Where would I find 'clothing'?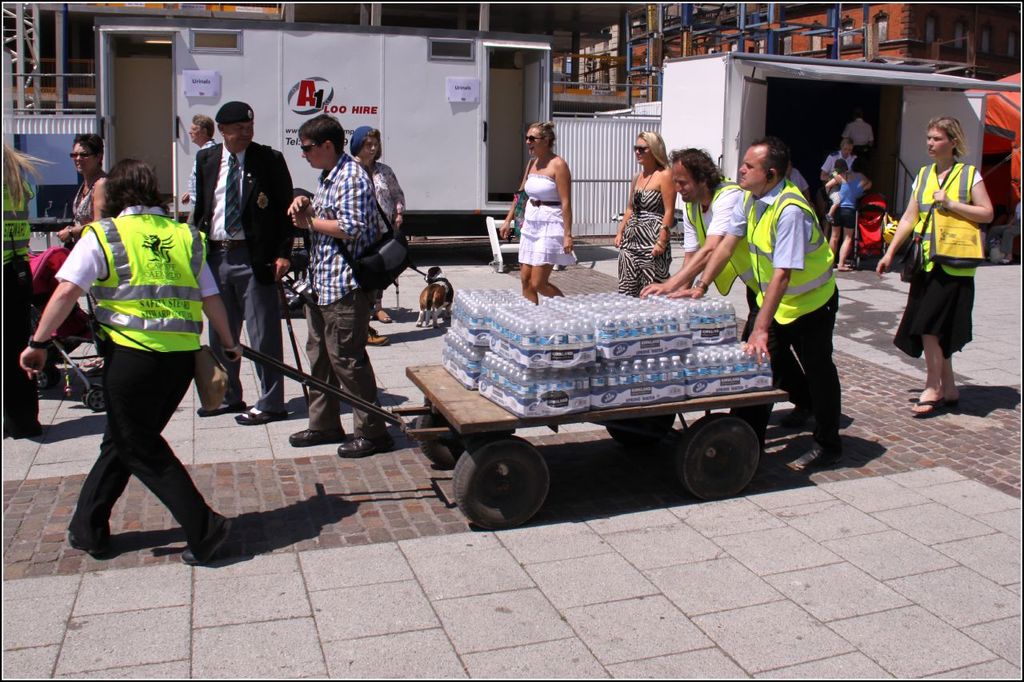
At left=58, top=203, right=216, bottom=540.
